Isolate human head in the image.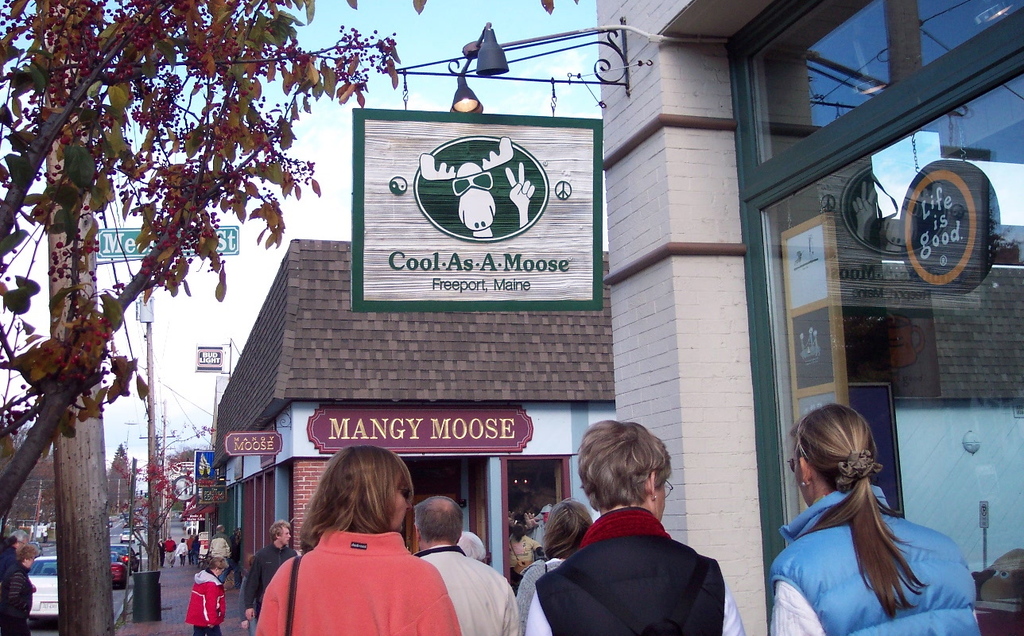
Isolated region: box(17, 545, 38, 568).
